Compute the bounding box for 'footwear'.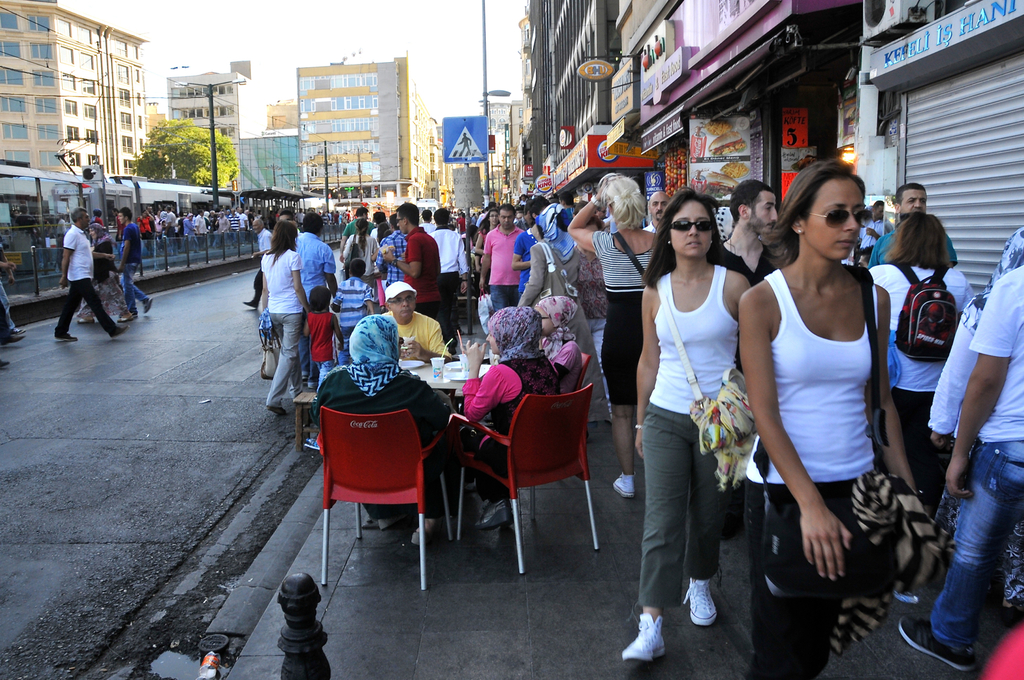
Rect(897, 618, 973, 672).
